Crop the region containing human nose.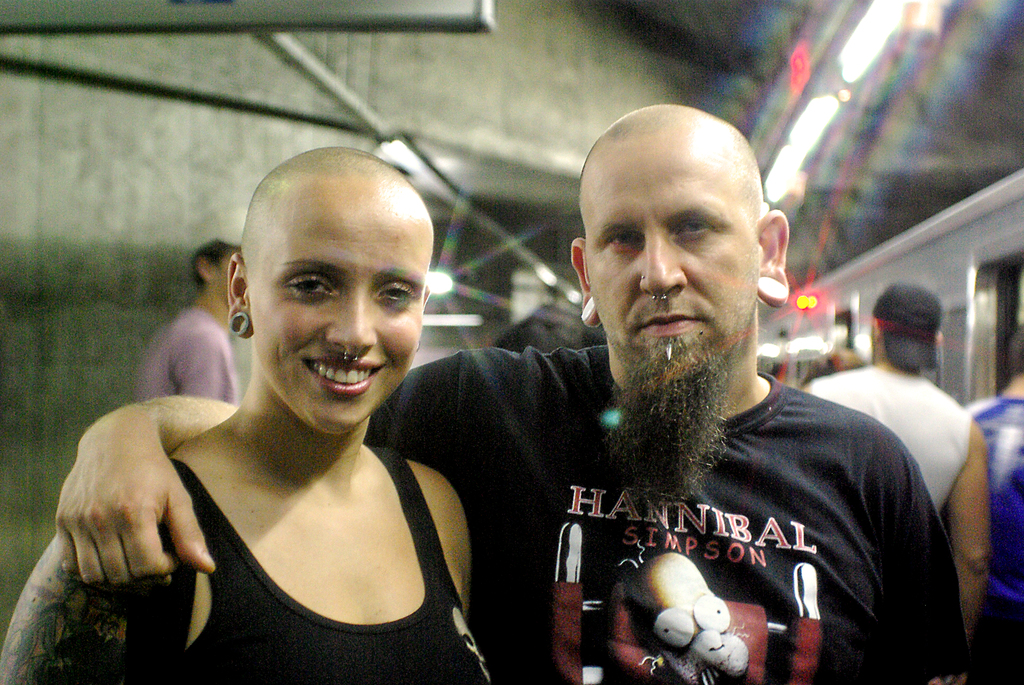
Crop region: [639,235,688,304].
